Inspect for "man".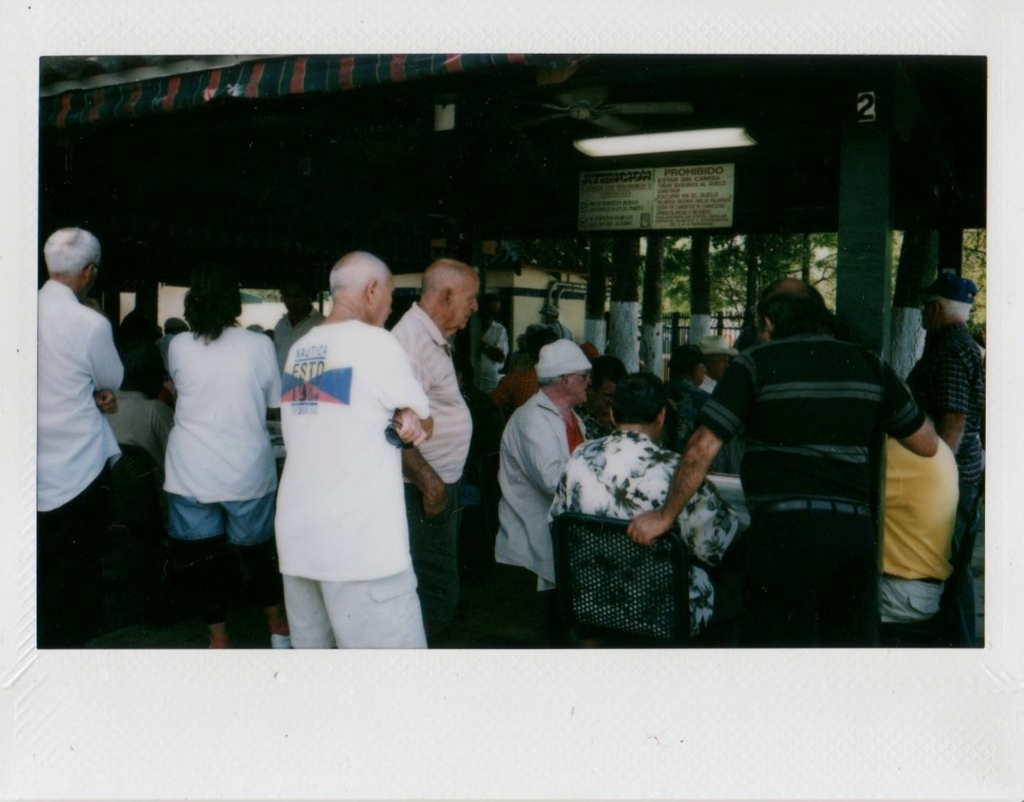
Inspection: bbox=[283, 249, 439, 649].
